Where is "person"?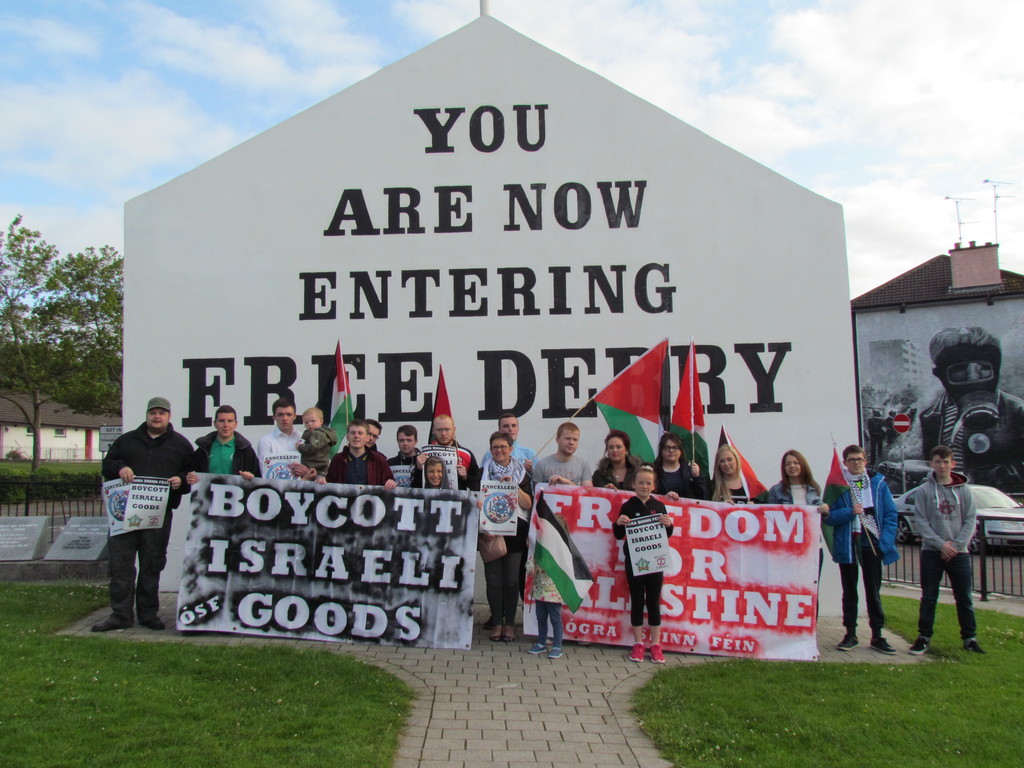
left=539, top=424, right=593, bottom=488.
